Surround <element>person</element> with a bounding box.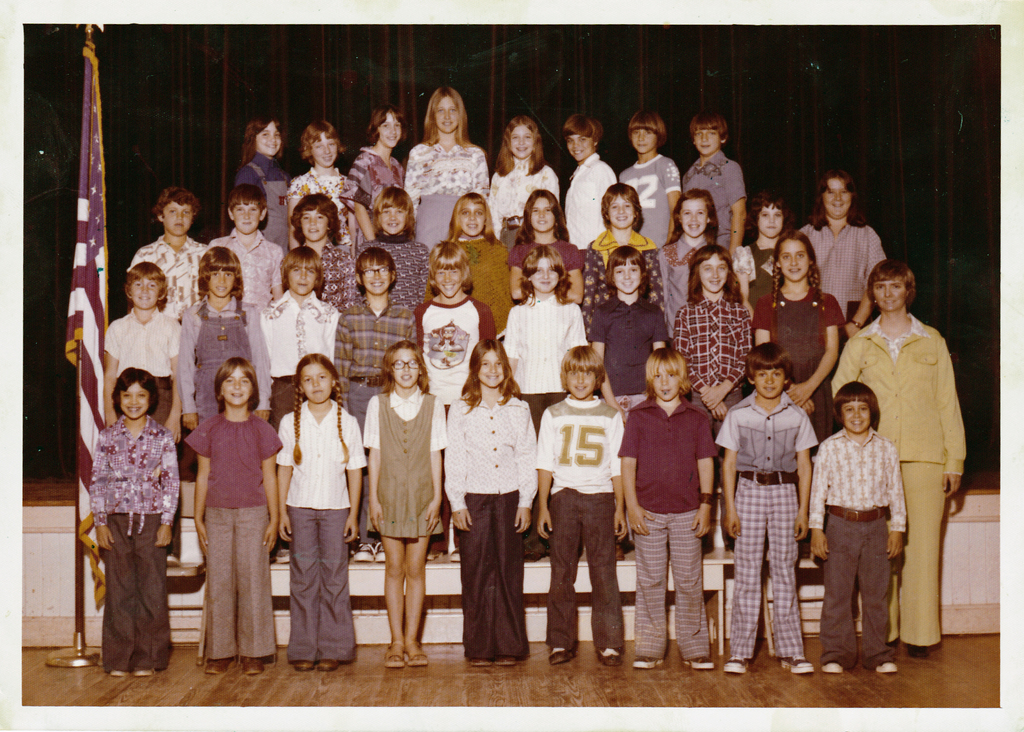
l=666, t=244, r=755, b=419.
